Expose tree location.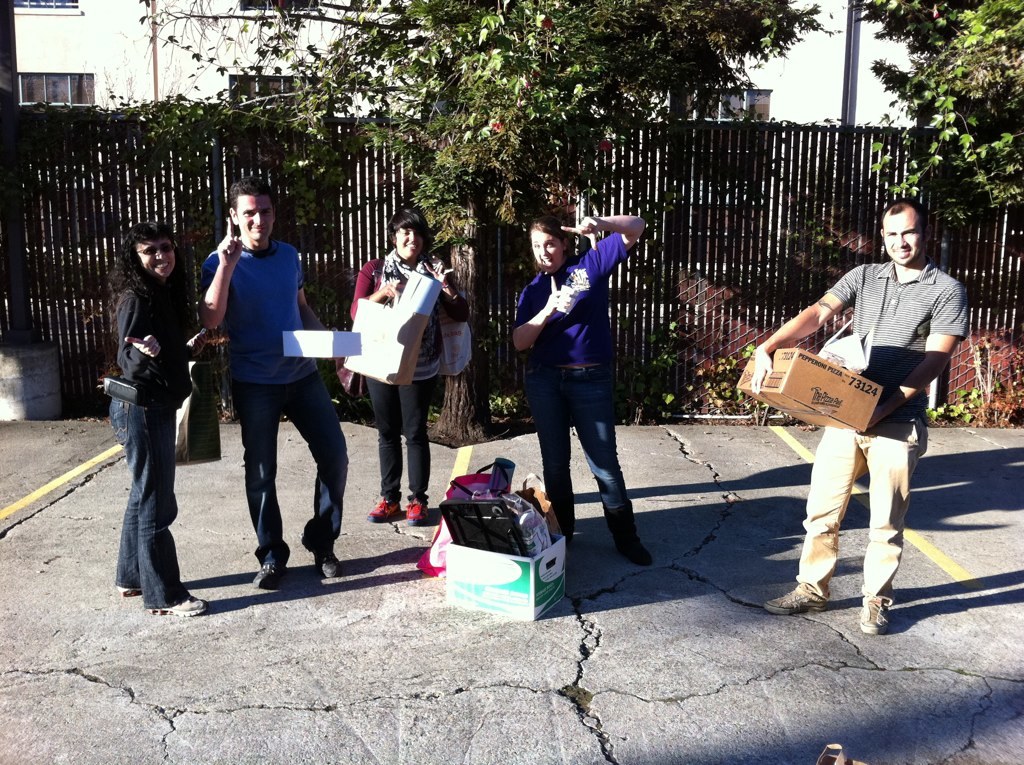
Exposed at l=854, t=0, r=1023, b=239.
